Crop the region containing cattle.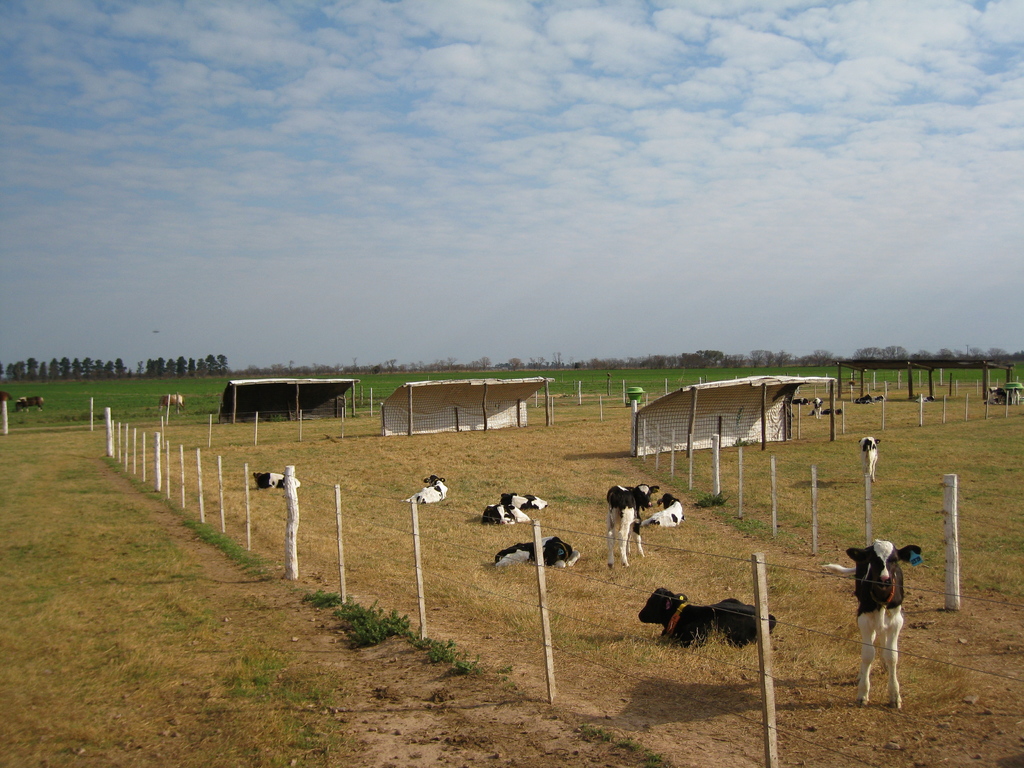
Crop region: bbox=[854, 437, 883, 484].
